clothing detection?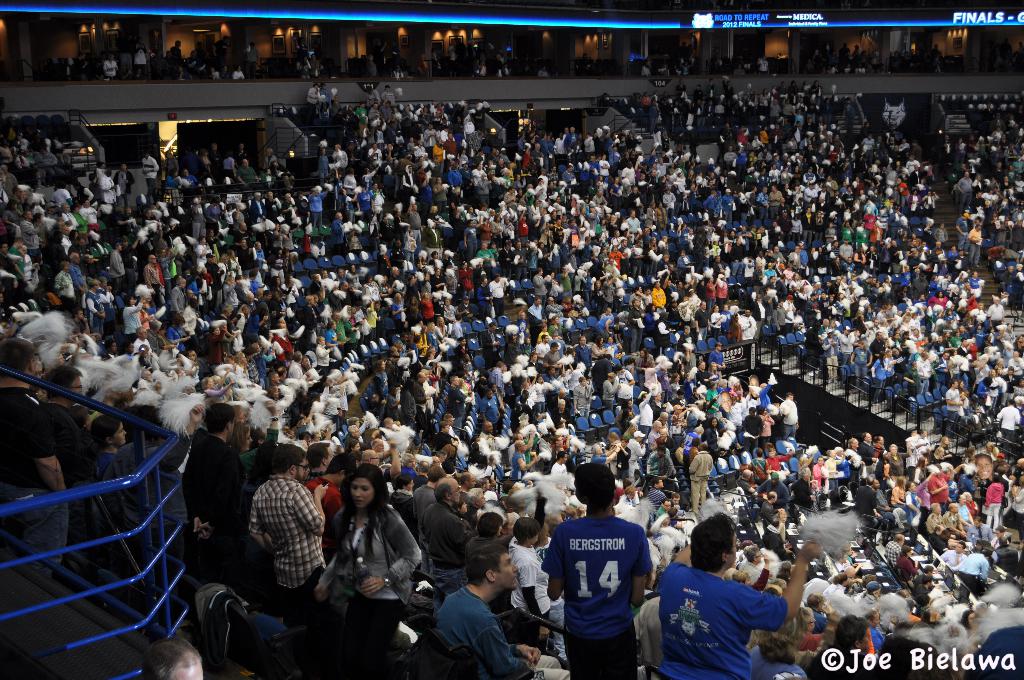
[861,440,875,458]
